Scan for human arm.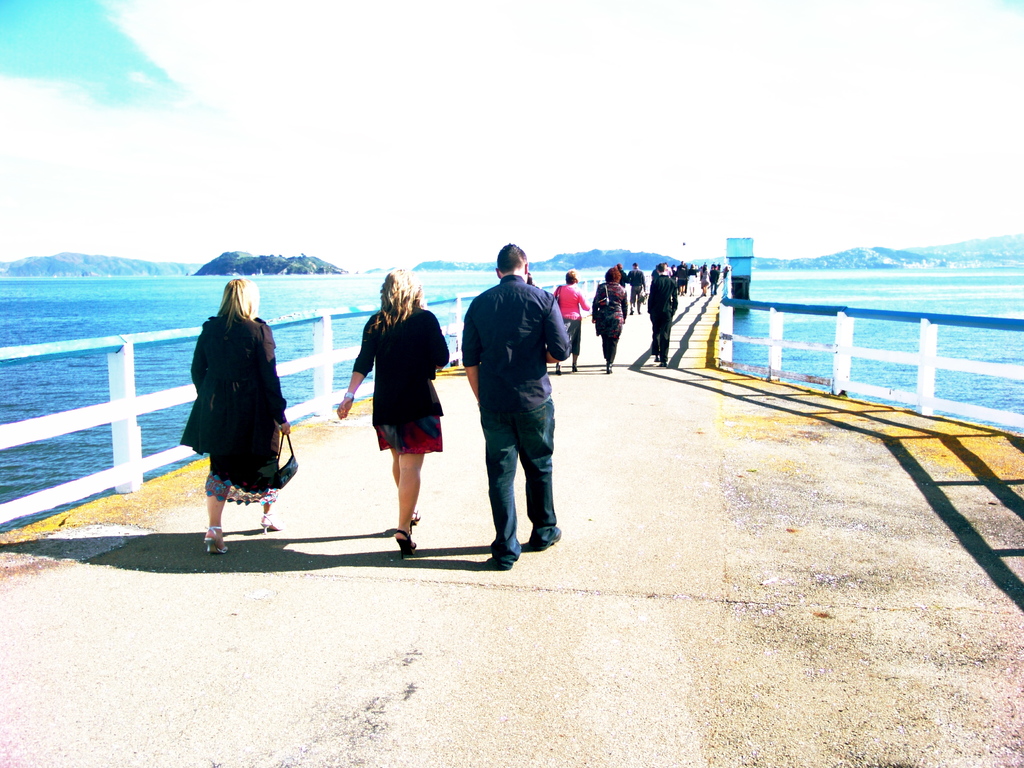
Scan result: 430/312/451/379.
